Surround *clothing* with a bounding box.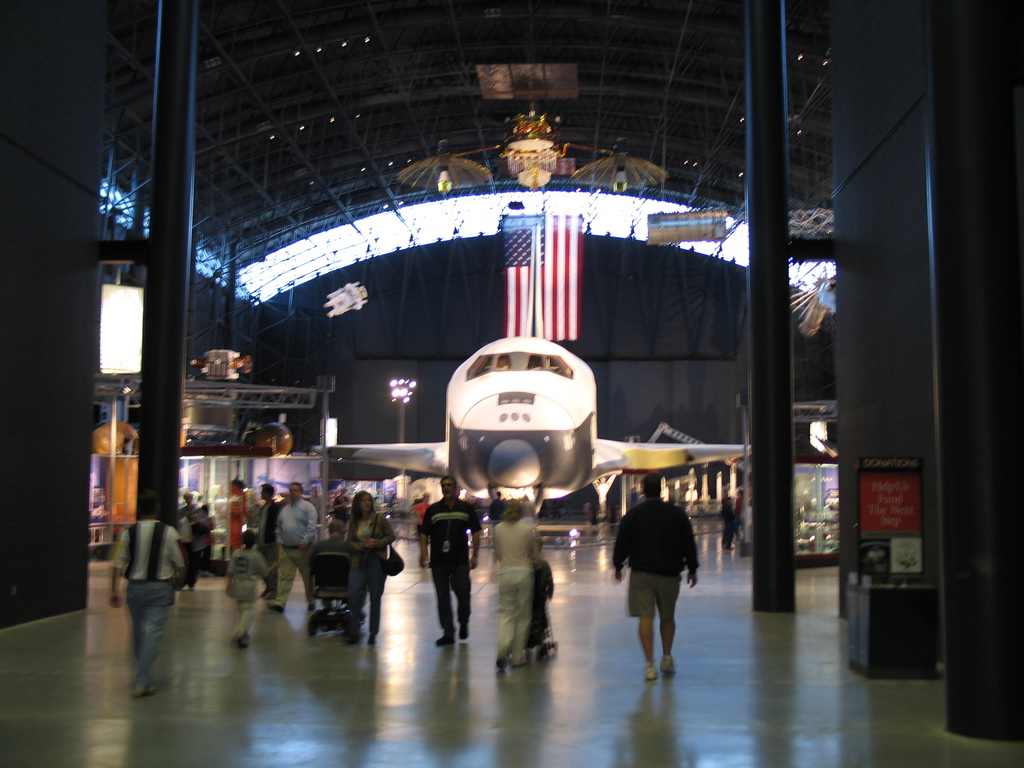
Rect(719, 504, 739, 545).
